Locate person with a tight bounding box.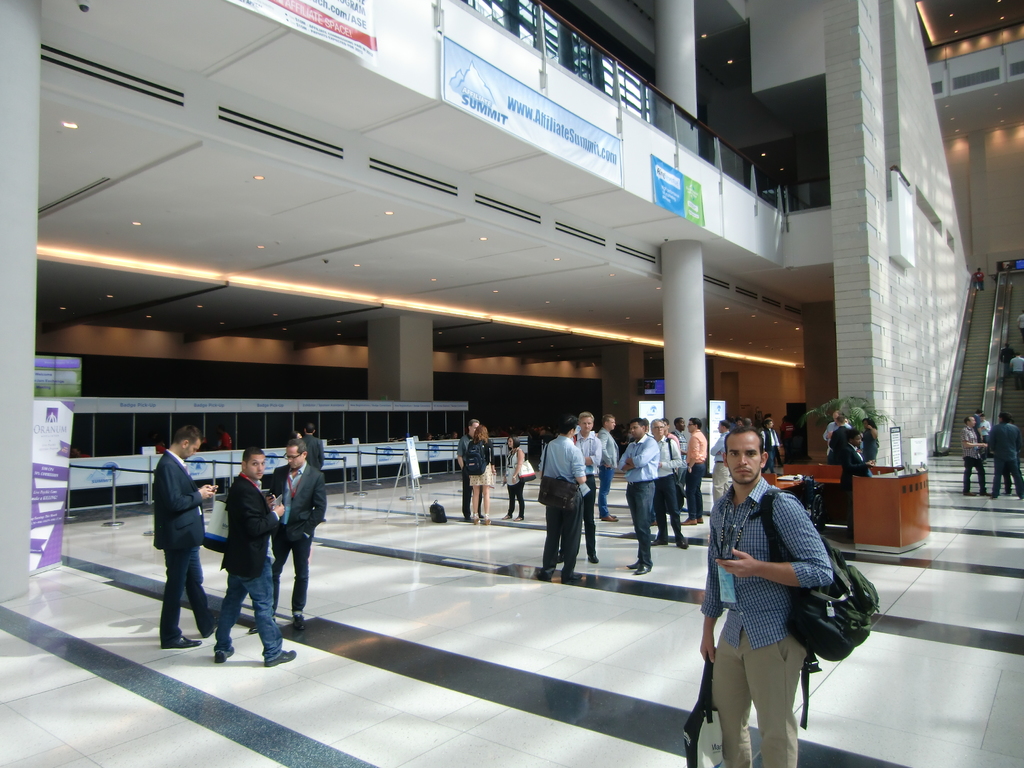
detection(207, 442, 297, 667).
